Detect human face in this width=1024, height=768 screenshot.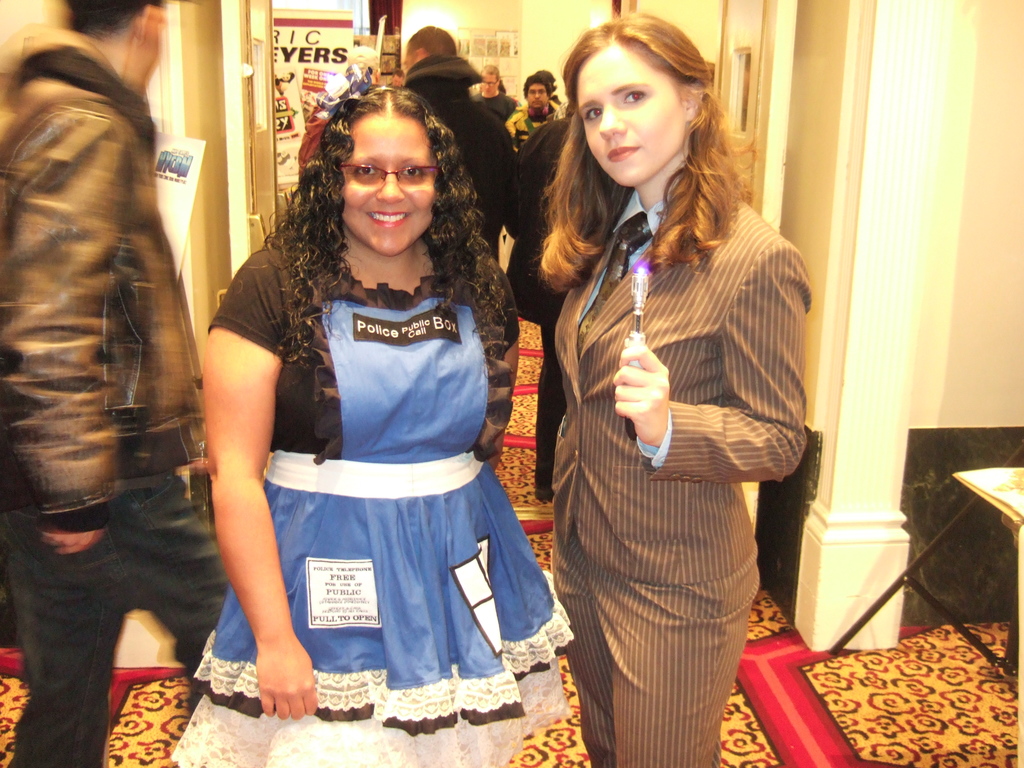
Detection: <bbox>526, 77, 547, 111</bbox>.
